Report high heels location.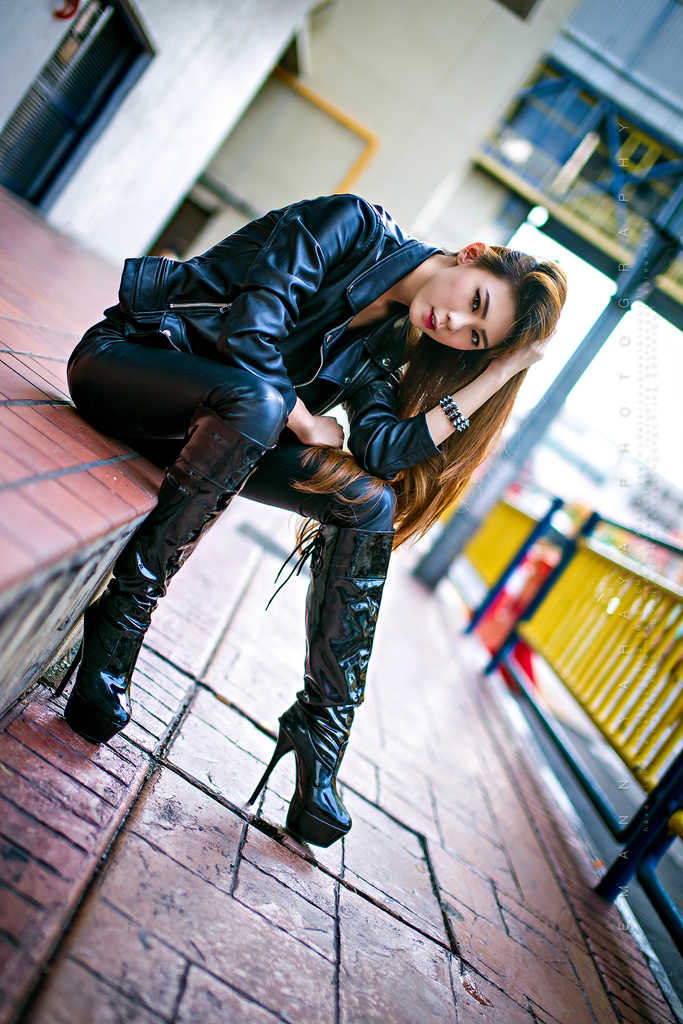
Report: [left=57, top=417, right=279, bottom=750].
